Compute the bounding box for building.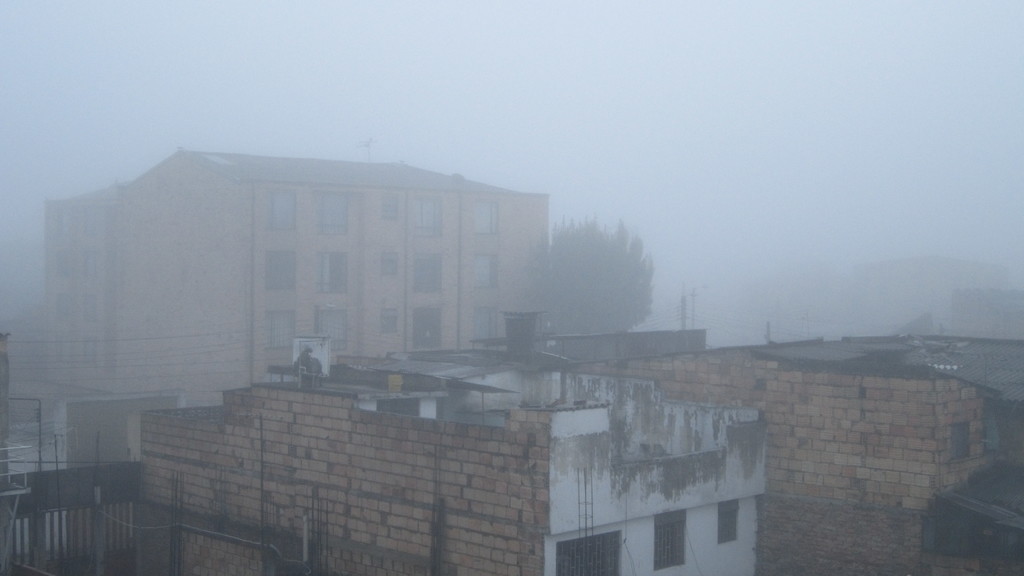
rect(47, 137, 549, 406).
